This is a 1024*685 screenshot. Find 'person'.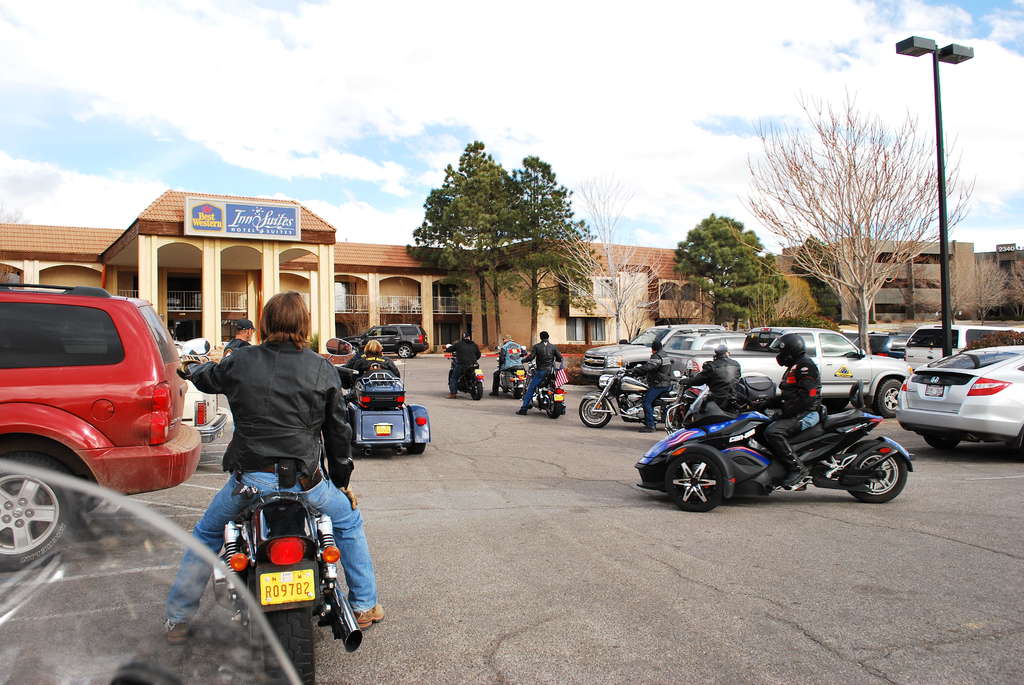
Bounding box: <bbox>672, 343, 743, 423</bbox>.
